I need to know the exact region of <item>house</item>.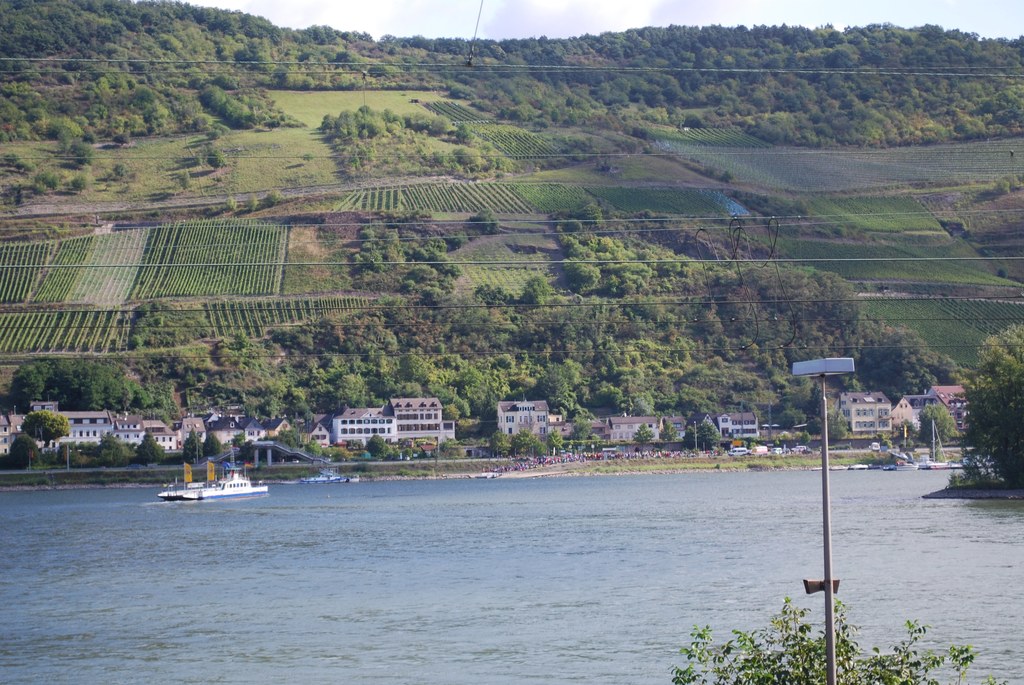
Region: {"x1": 715, "y1": 407, "x2": 756, "y2": 440}.
